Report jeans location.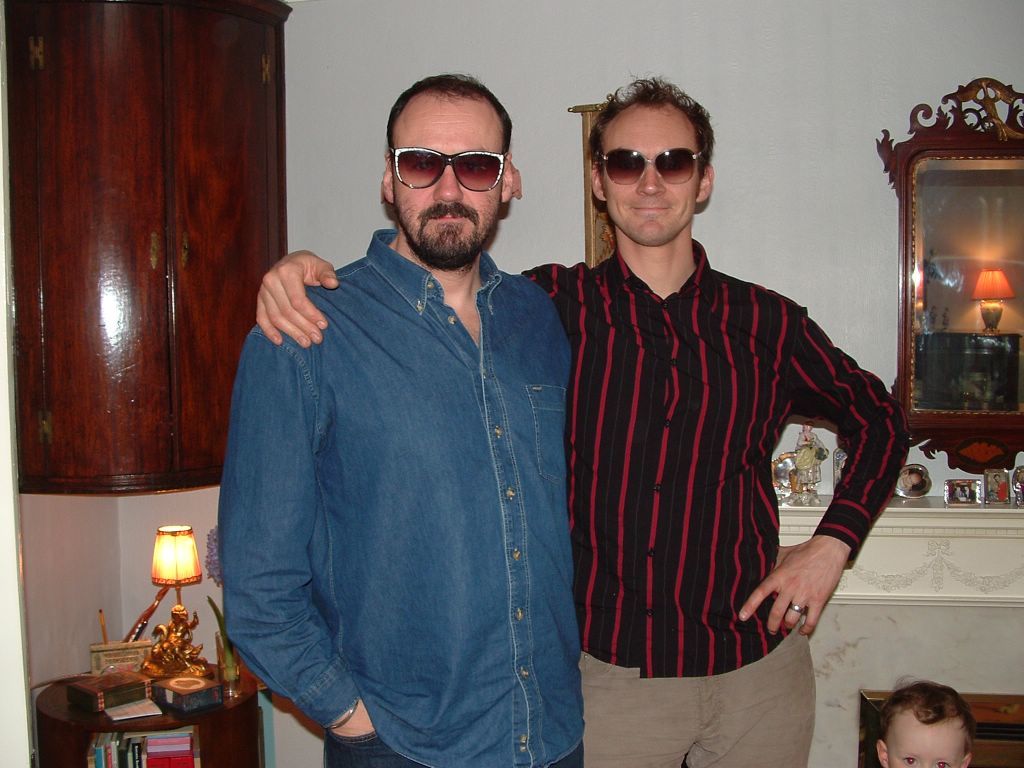
Report: 575/625/813/767.
